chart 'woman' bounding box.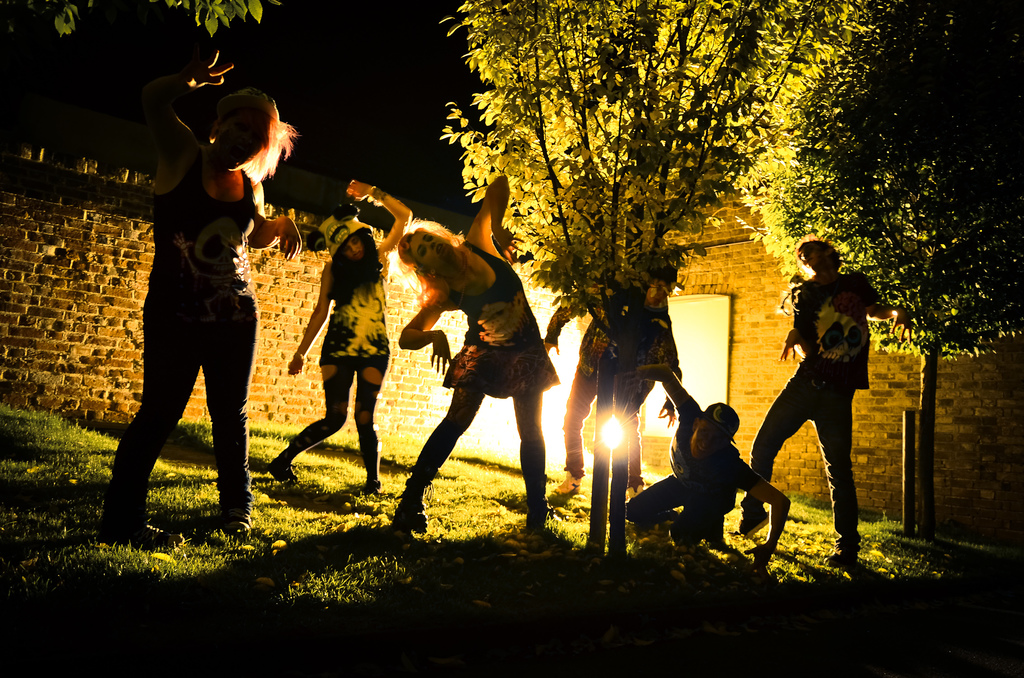
Charted: (left=388, top=167, right=578, bottom=563).
